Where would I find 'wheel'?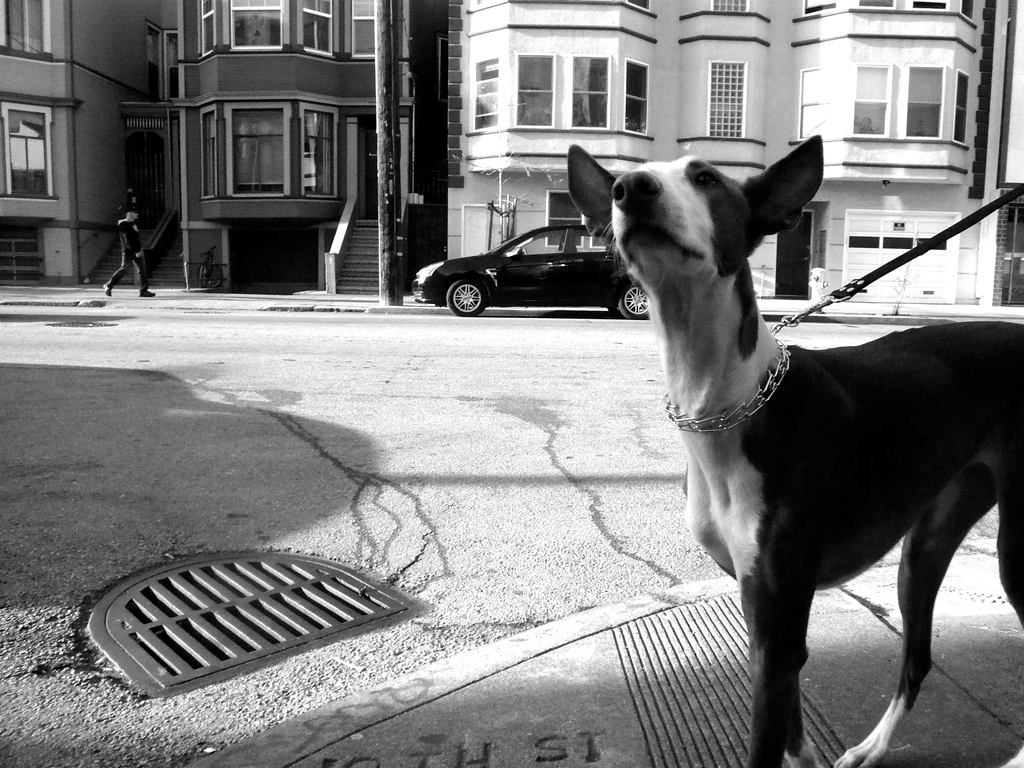
At 444:278:489:317.
